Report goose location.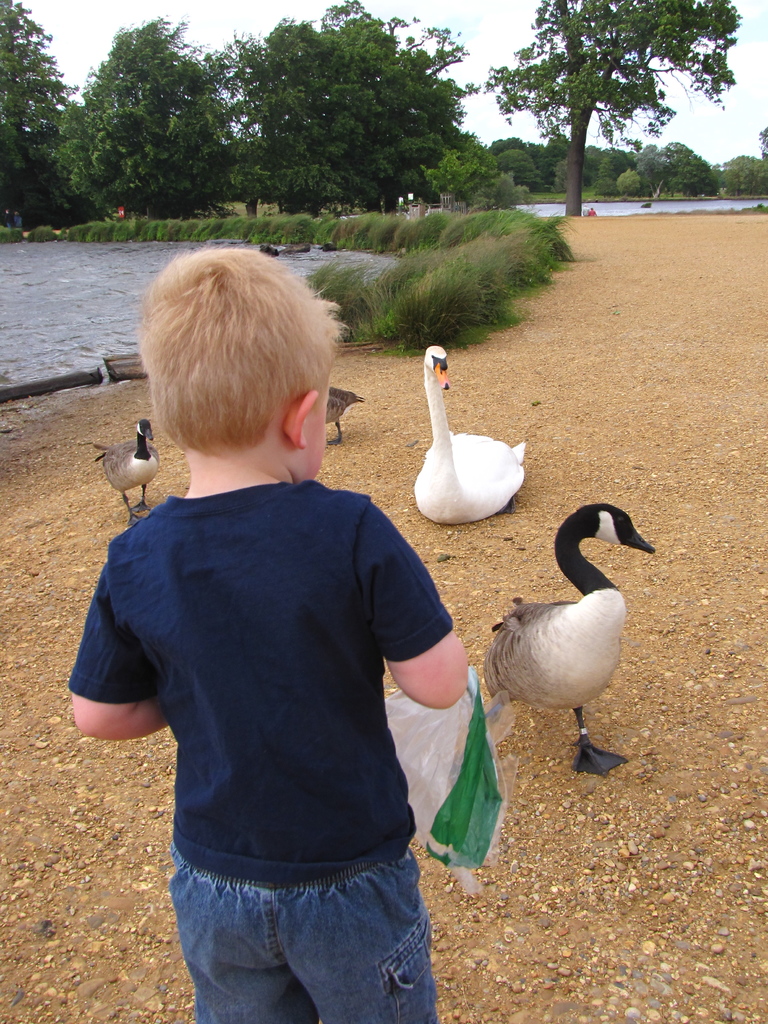
Report: x1=89 y1=415 x2=161 y2=522.
